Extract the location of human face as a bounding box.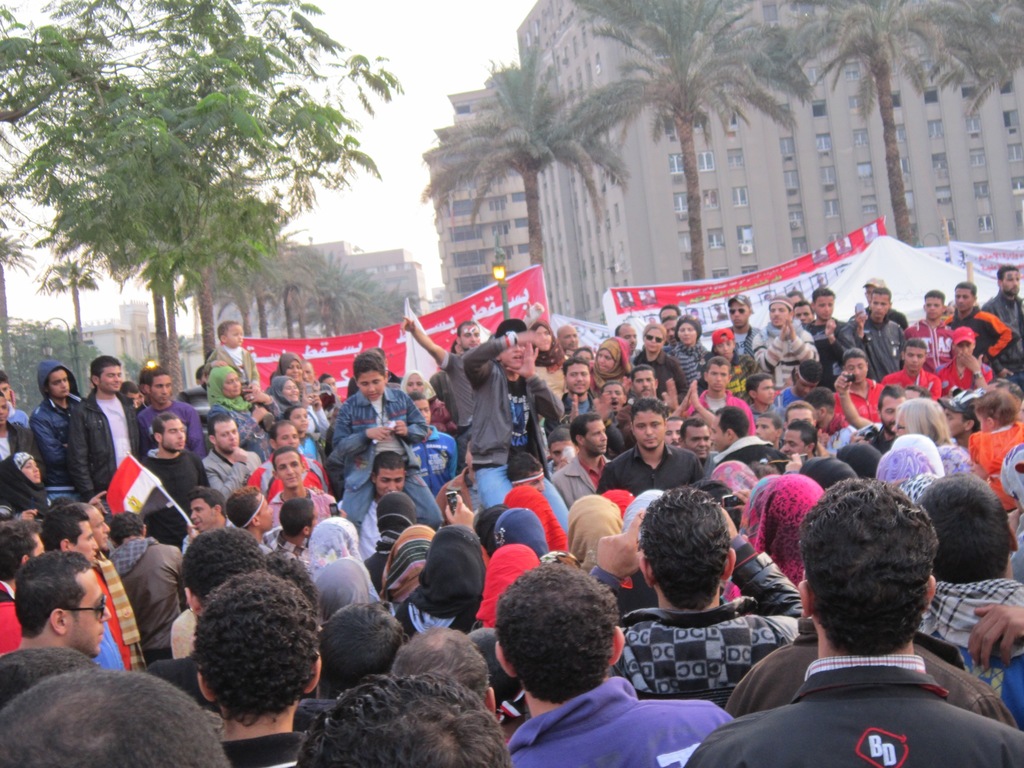
x1=867, y1=285, x2=874, y2=303.
